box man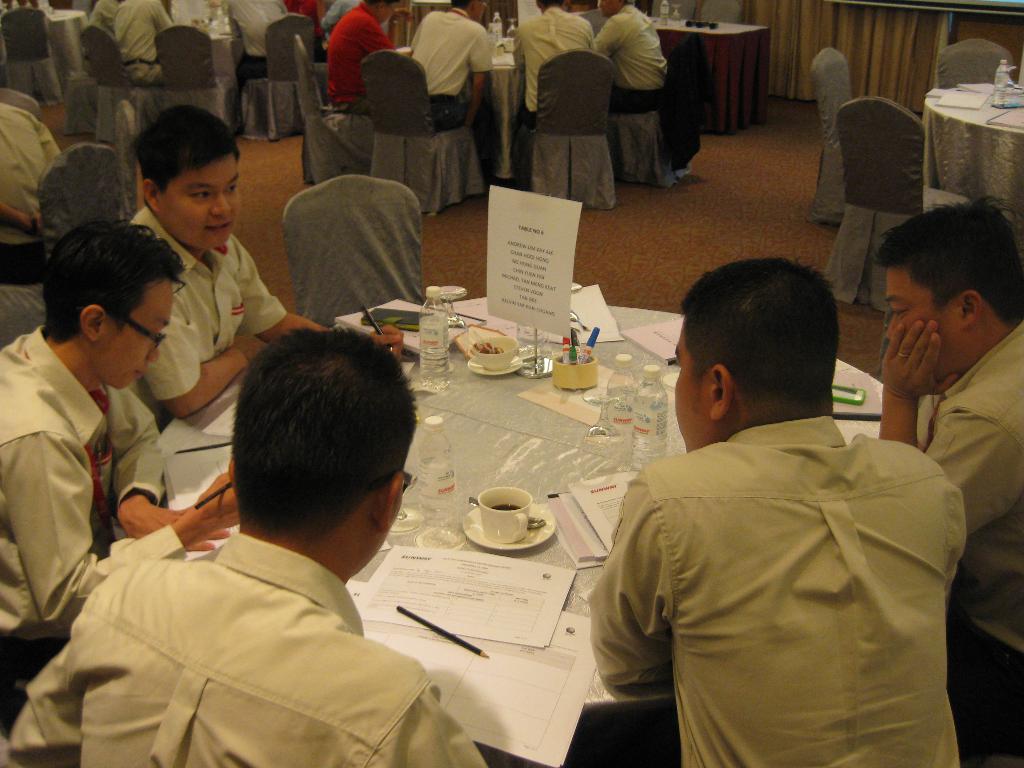
x1=867 y1=189 x2=1023 y2=744
